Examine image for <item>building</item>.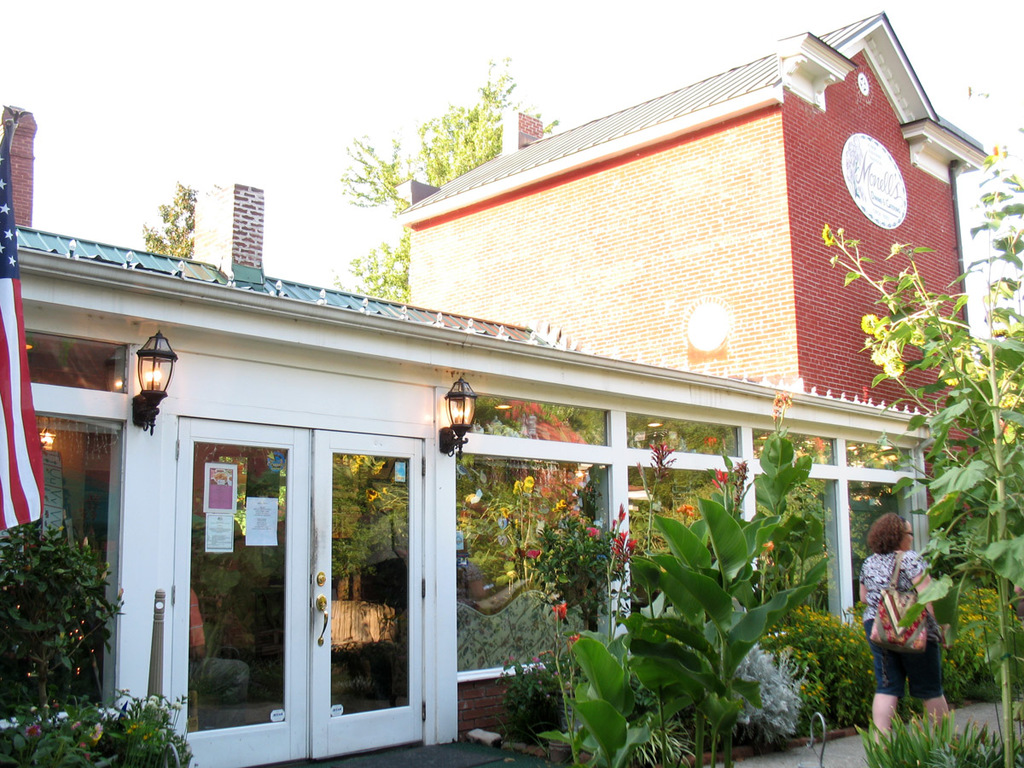
Examination result: (0, 225, 932, 767).
